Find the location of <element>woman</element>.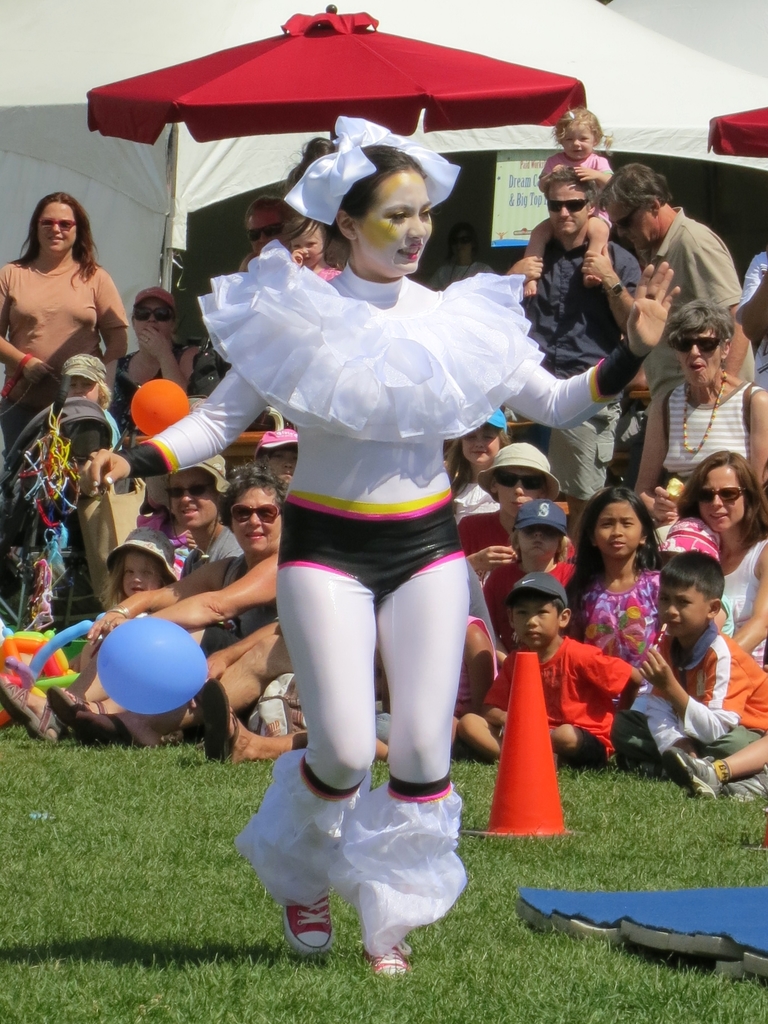
Location: {"x1": 672, "y1": 449, "x2": 767, "y2": 673}.
